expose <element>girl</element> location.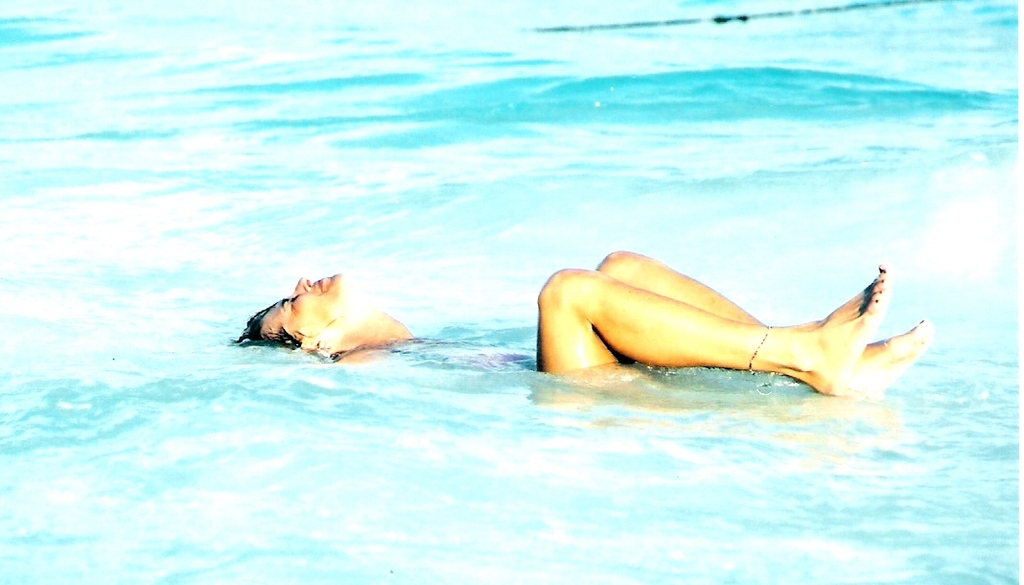
Exposed at bbox=[238, 250, 929, 405].
